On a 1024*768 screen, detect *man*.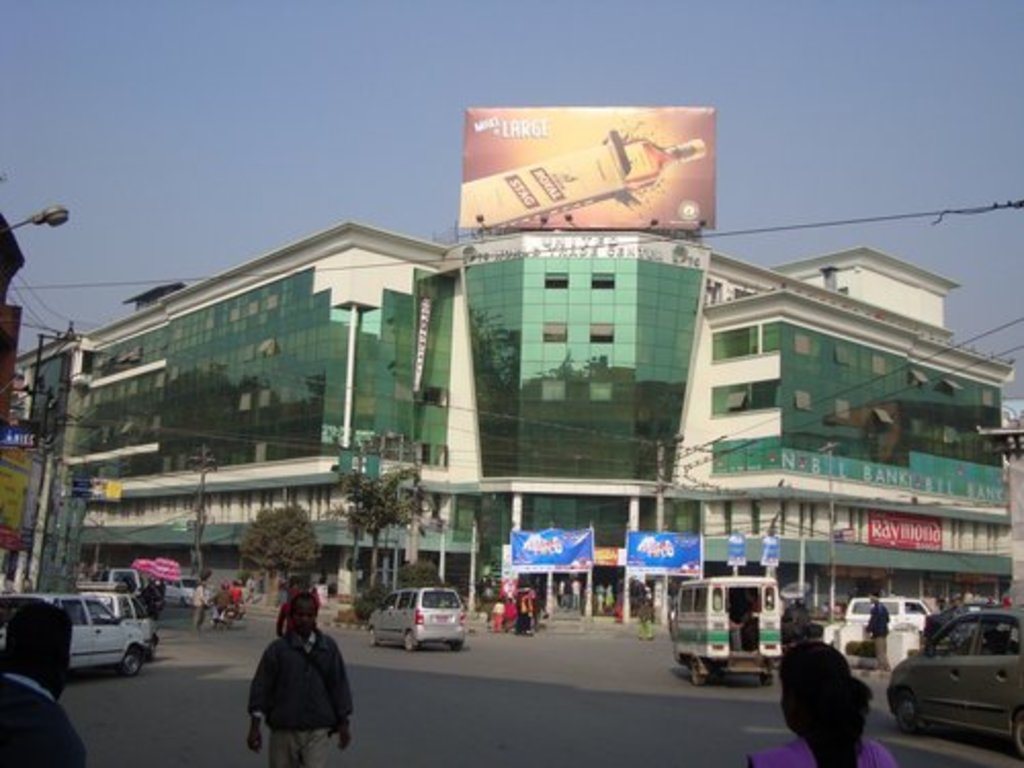
{"x1": 0, "y1": 600, "x2": 84, "y2": 766}.
